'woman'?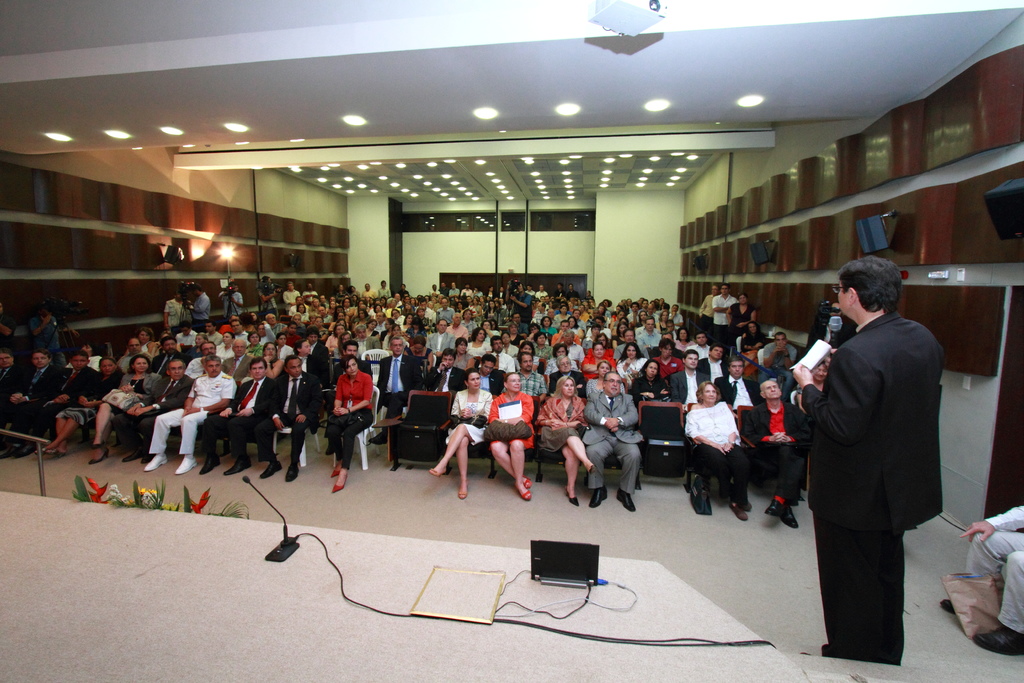
Rect(547, 342, 580, 383)
